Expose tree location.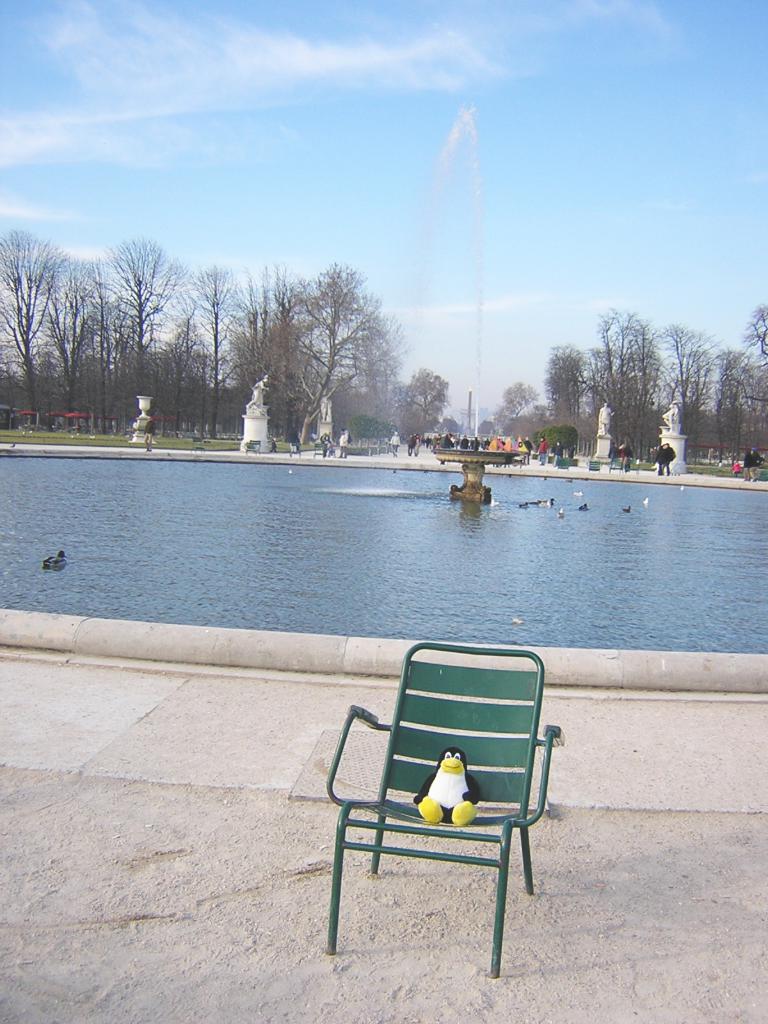
Exposed at {"x1": 570, "y1": 321, "x2": 655, "y2": 429}.
